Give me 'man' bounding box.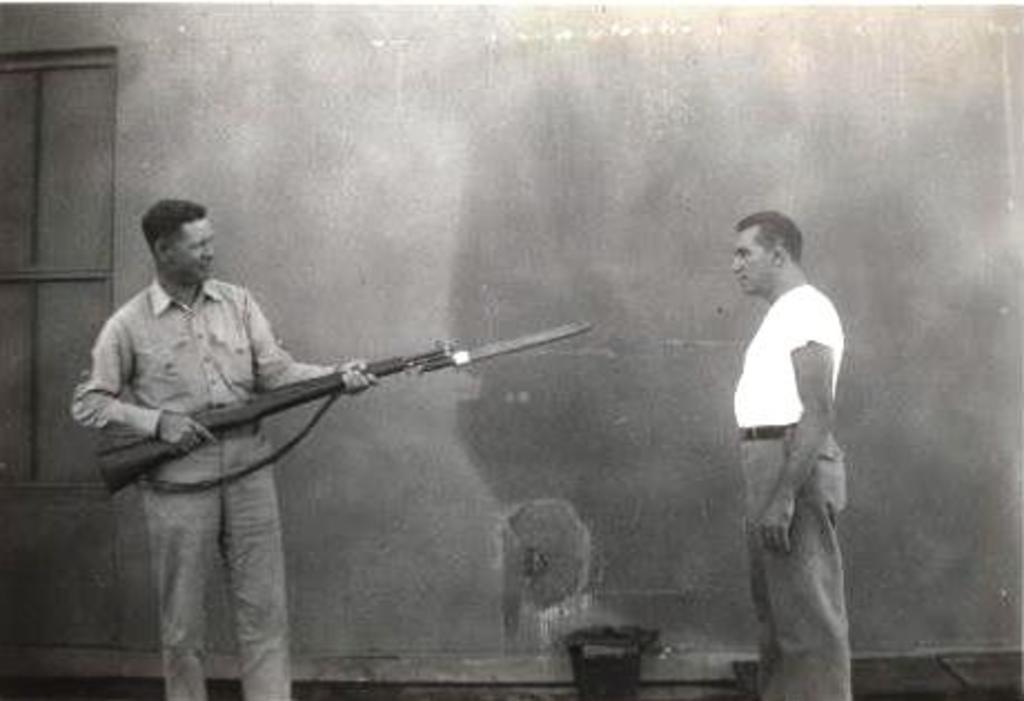
rect(728, 209, 850, 699).
